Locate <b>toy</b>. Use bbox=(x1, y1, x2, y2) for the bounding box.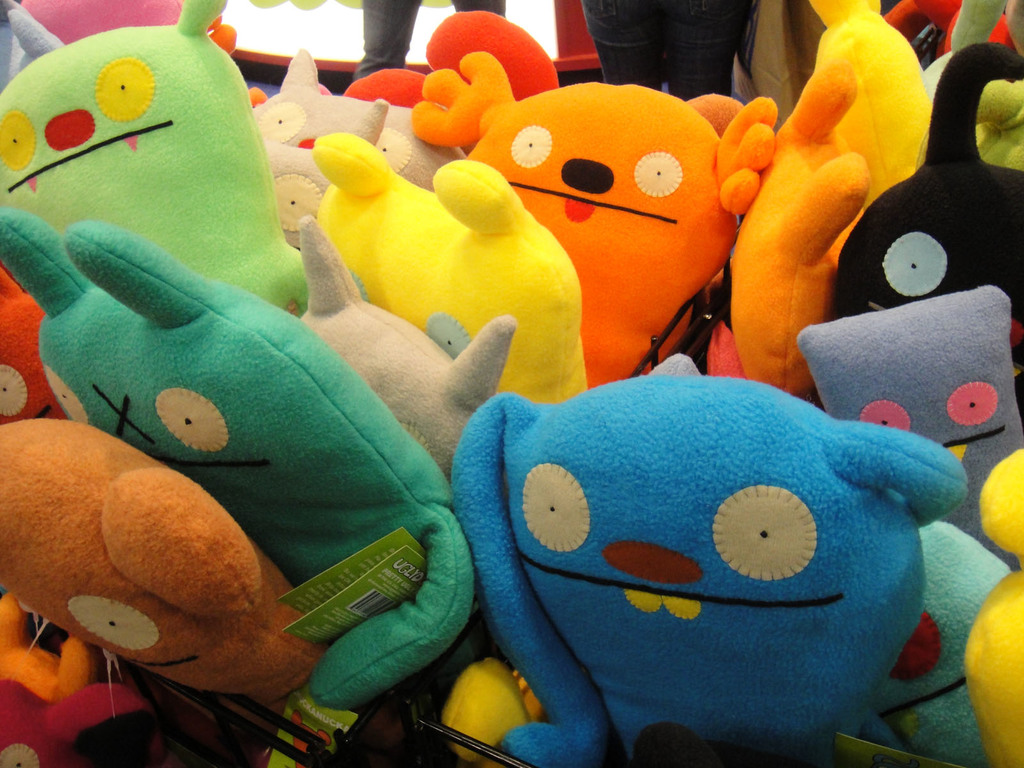
bbox=(810, 0, 941, 218).
